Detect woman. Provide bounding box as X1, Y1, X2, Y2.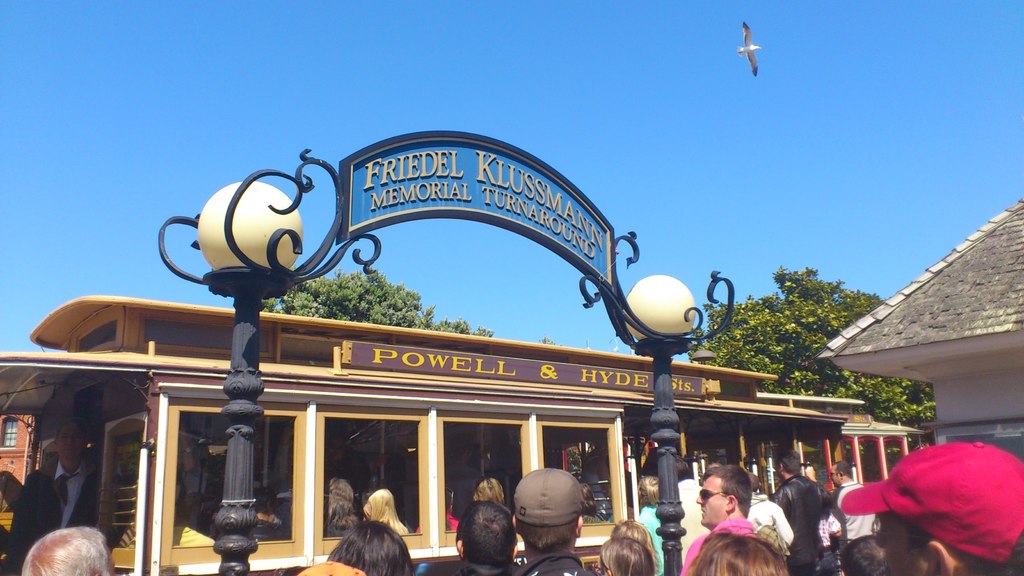
596, 538, 653, 575.
